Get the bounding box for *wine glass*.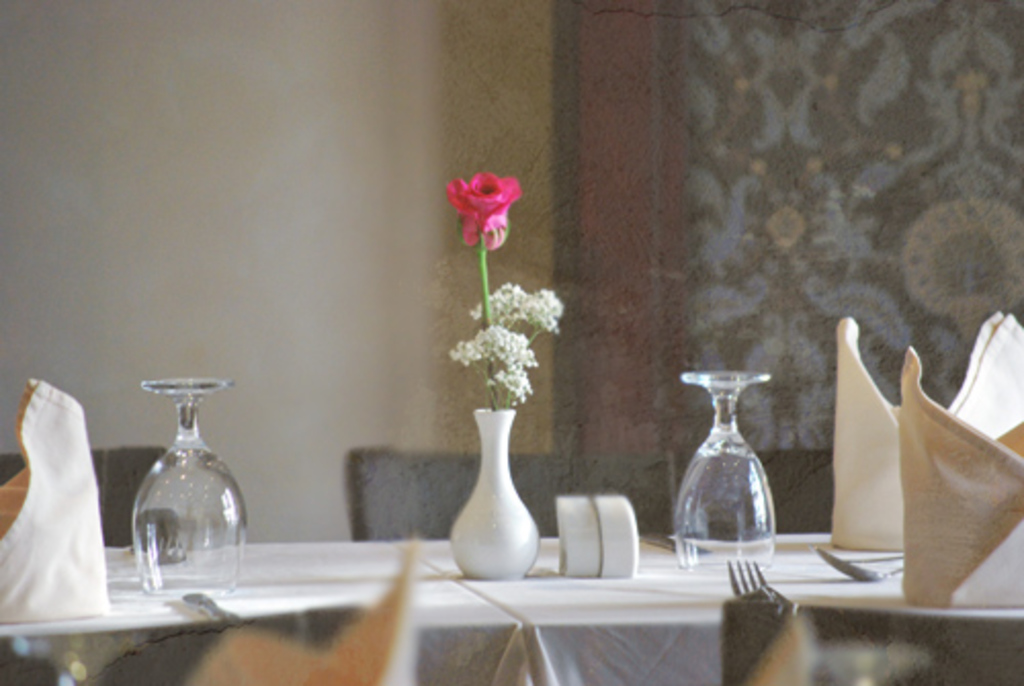
box(133, 375, 244, 596).
